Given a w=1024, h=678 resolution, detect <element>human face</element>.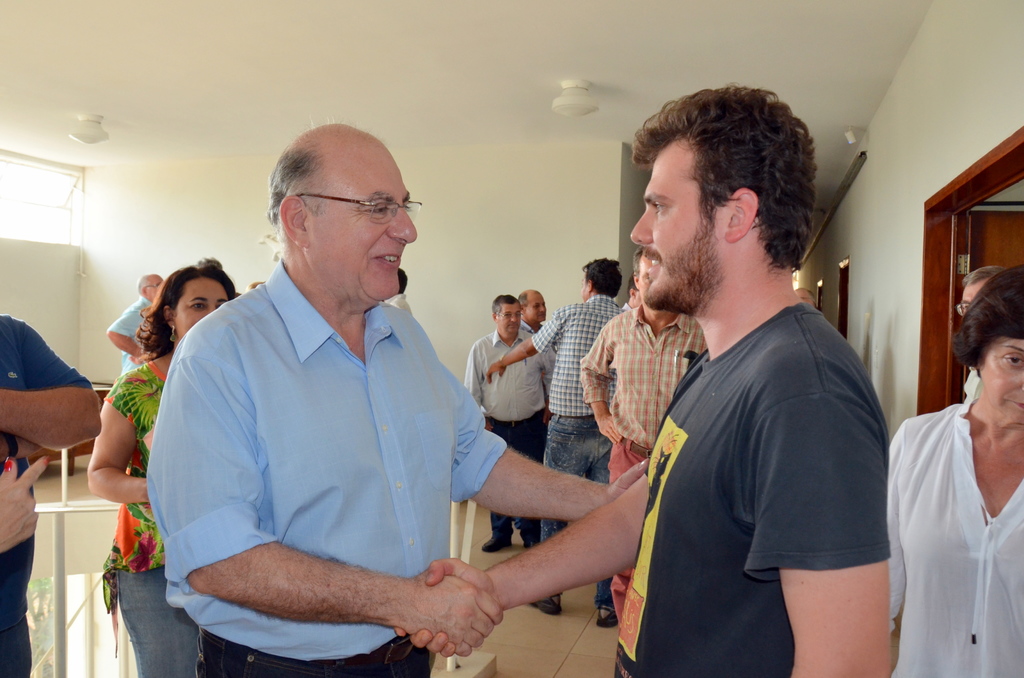
select_region(527, 292, 546, 325).
